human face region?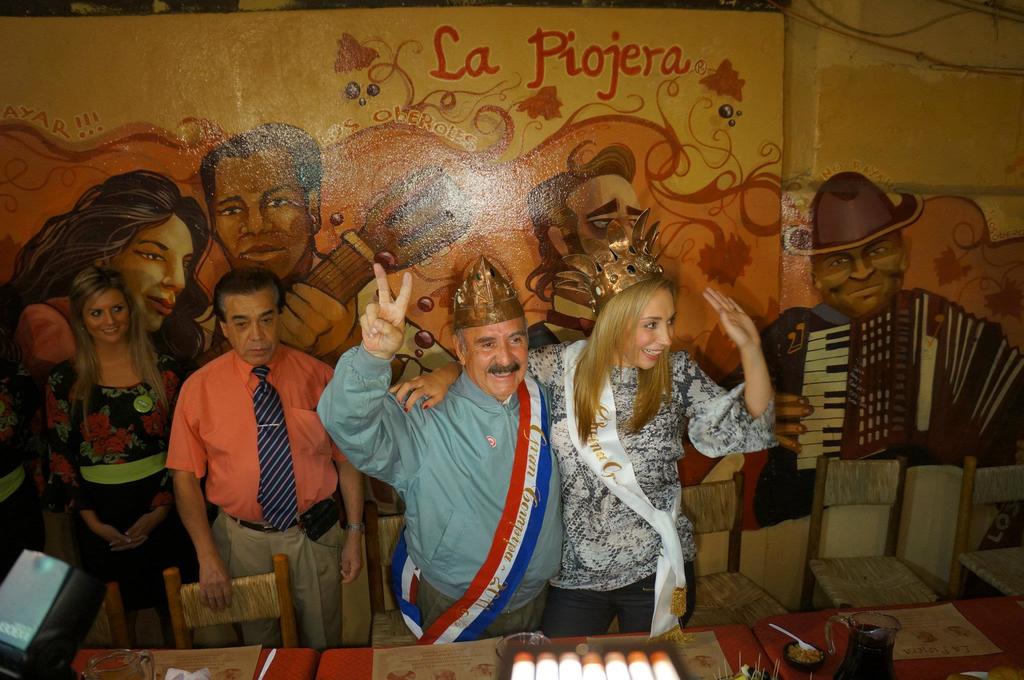
Rect(85, 286, 127, 341)
